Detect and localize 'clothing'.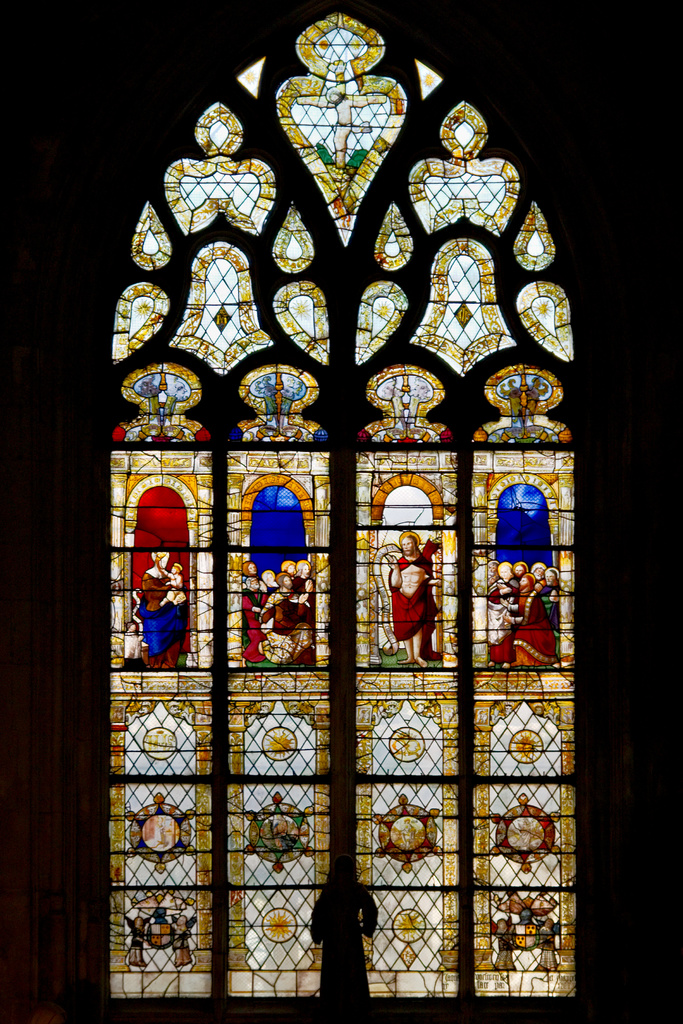
Localized at bbox=(475, 555, 573, 679).
